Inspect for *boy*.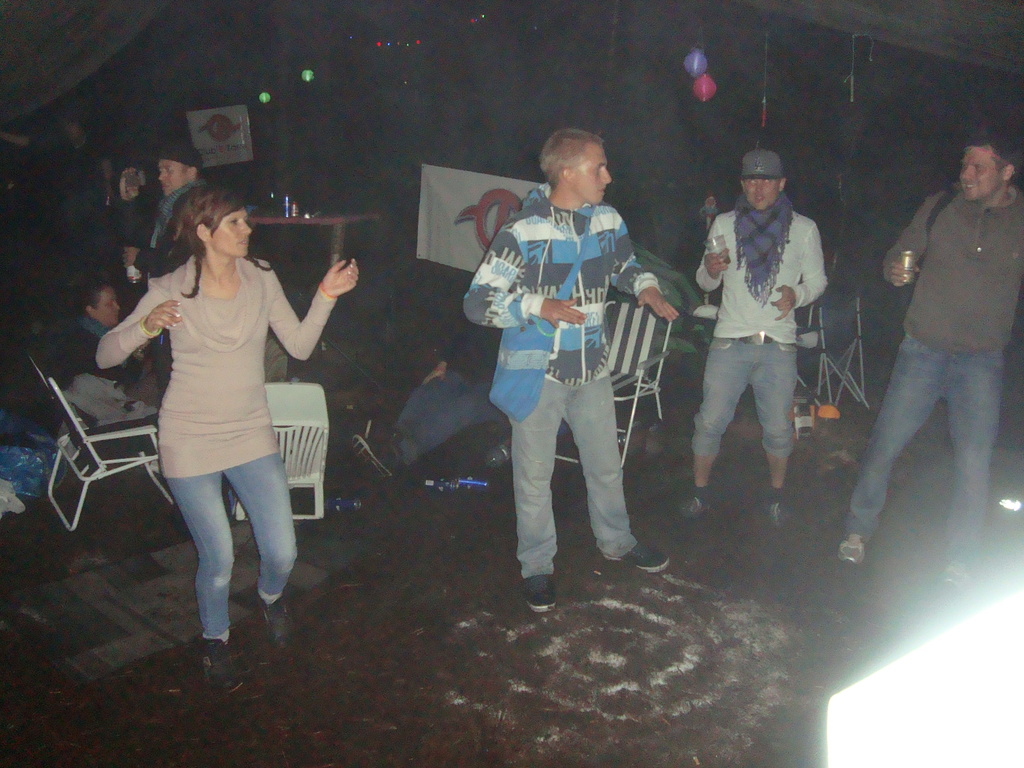
Inspection: [x1=675, y1=152, x2=864, y2=527].
